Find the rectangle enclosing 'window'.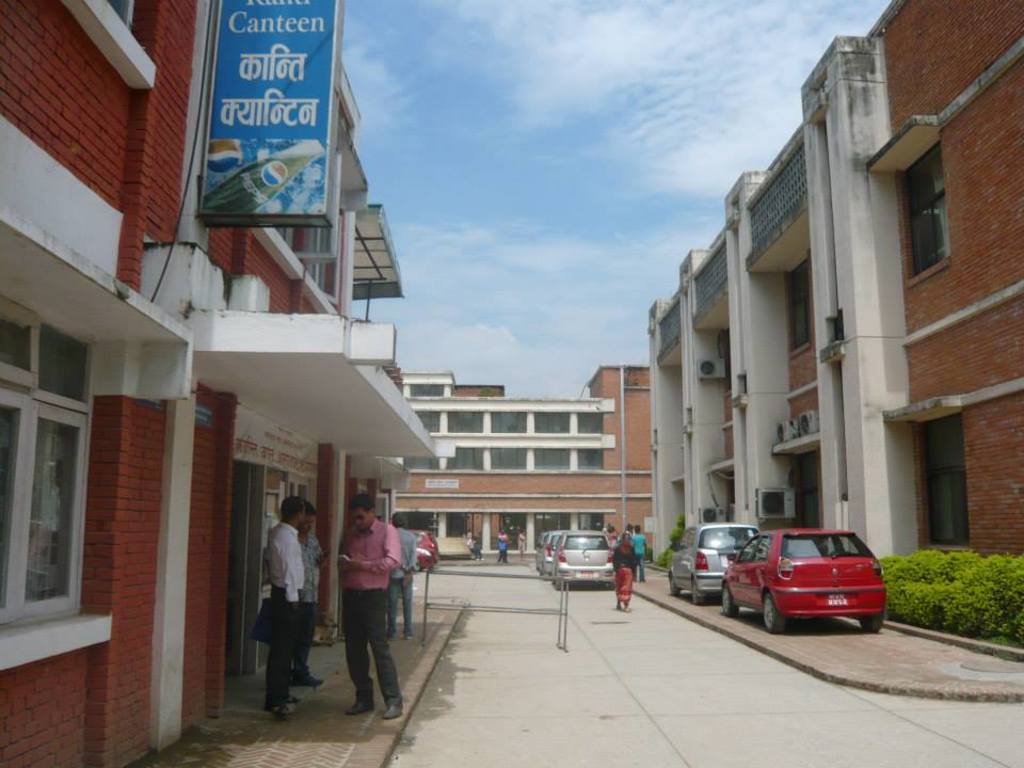
detection(0, 198, 196, 678).
